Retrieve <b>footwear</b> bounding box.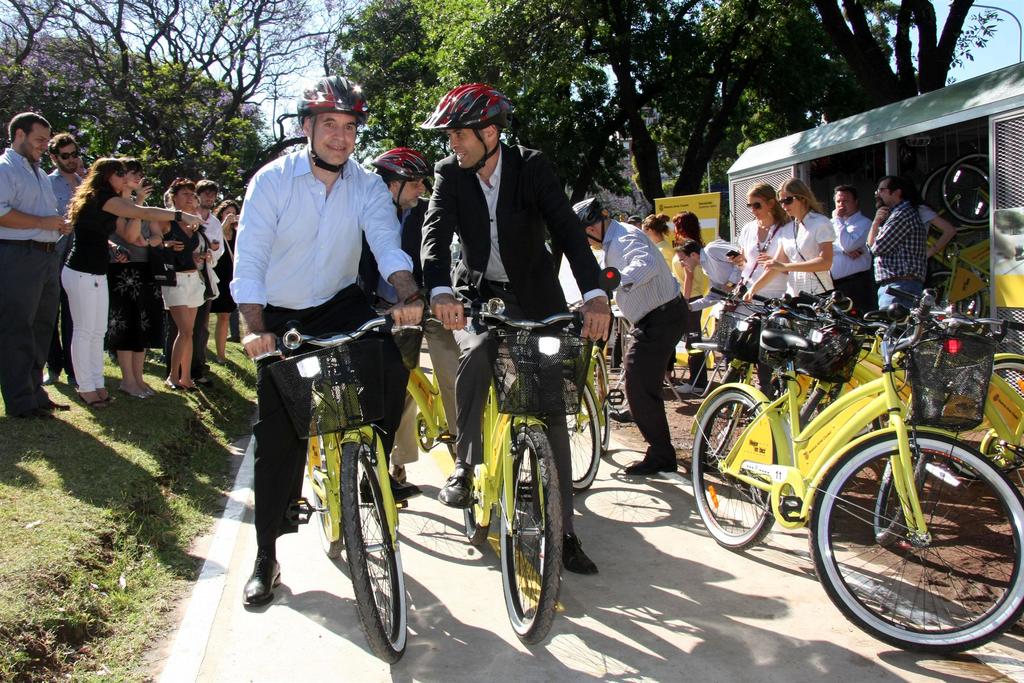
Bounding box: x1=389, y1=465, x2=406, y2=483.
